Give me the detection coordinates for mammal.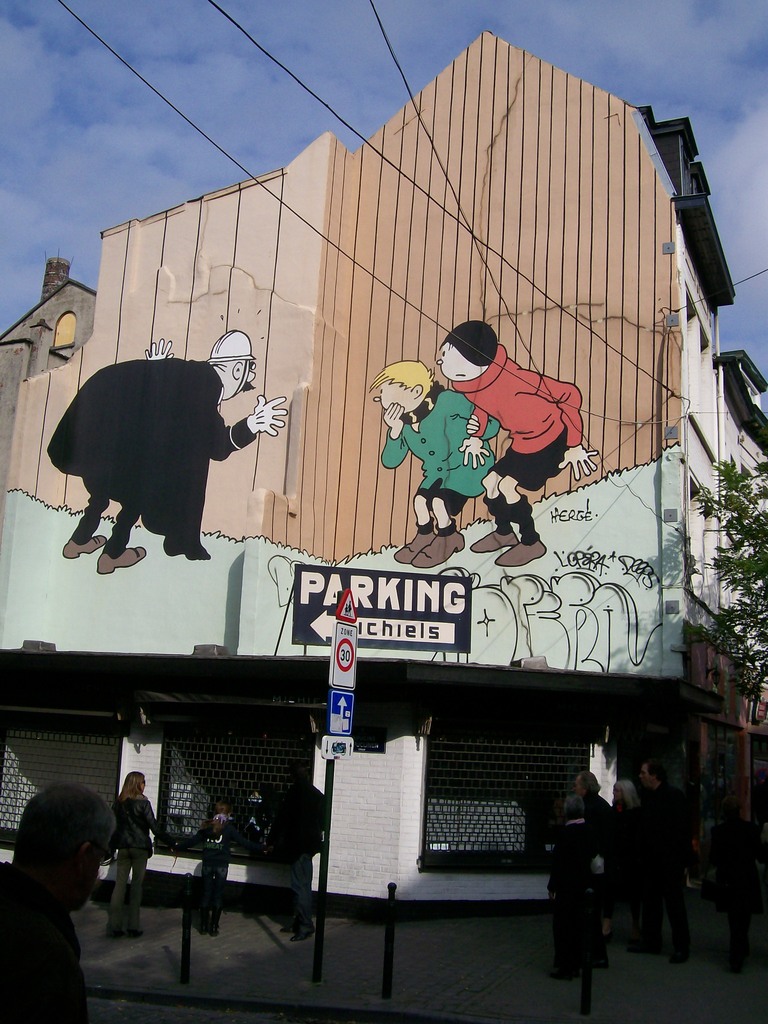
(270, 765, 331, 935).
